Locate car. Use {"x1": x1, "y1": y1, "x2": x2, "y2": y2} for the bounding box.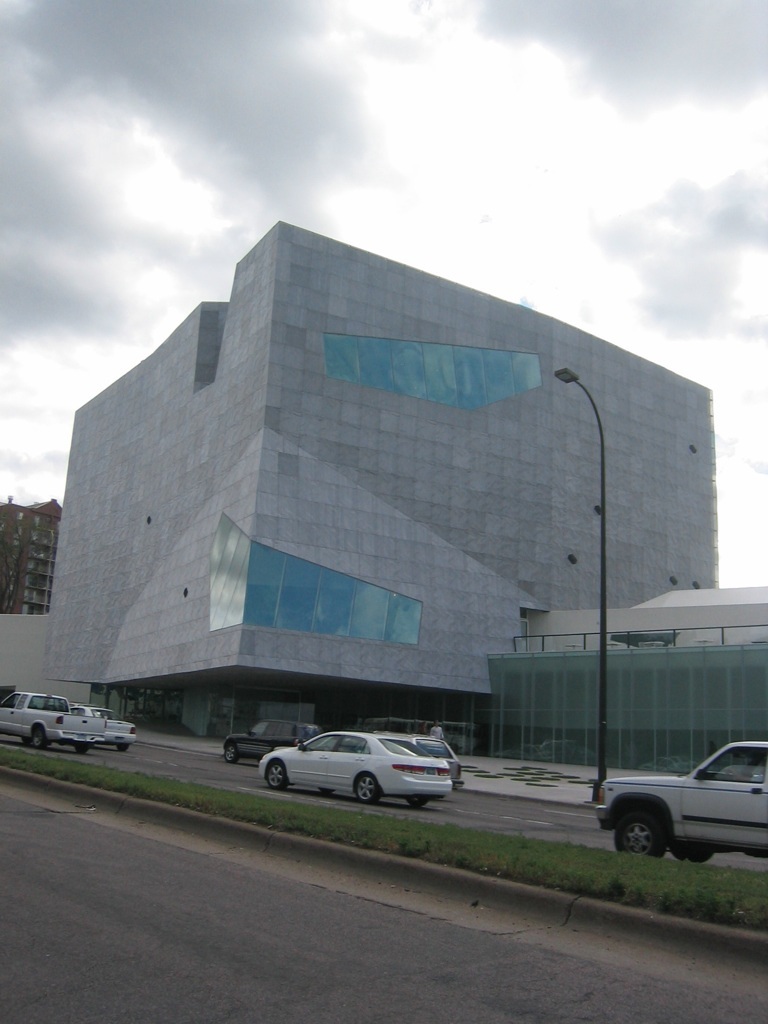
{"x1": 62, "y1": 698, "x2": 139, "y2": 751}.
